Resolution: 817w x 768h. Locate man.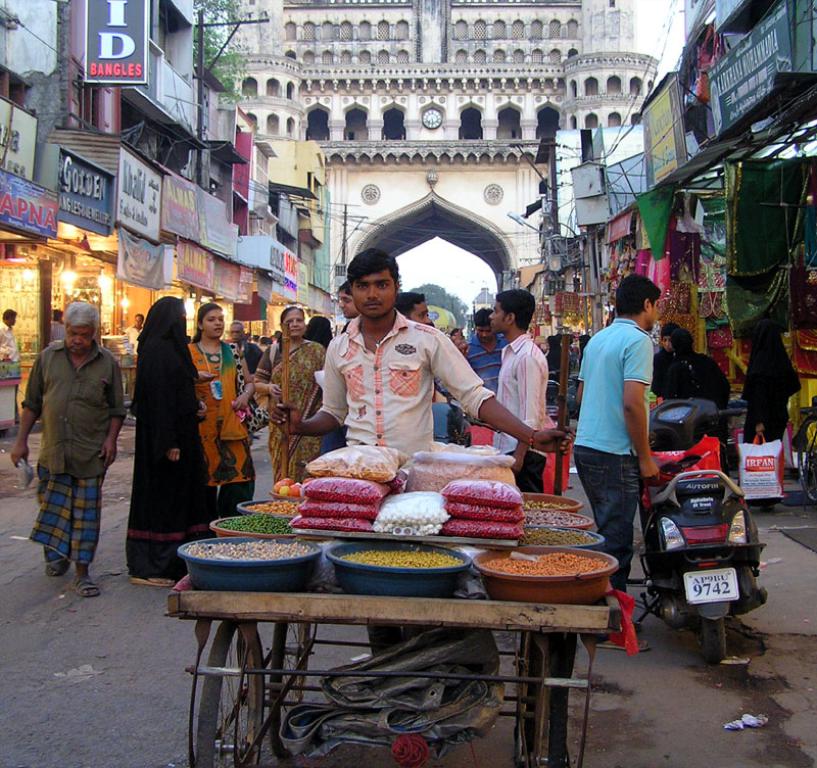
select_region(393, 292, 432, 326).
